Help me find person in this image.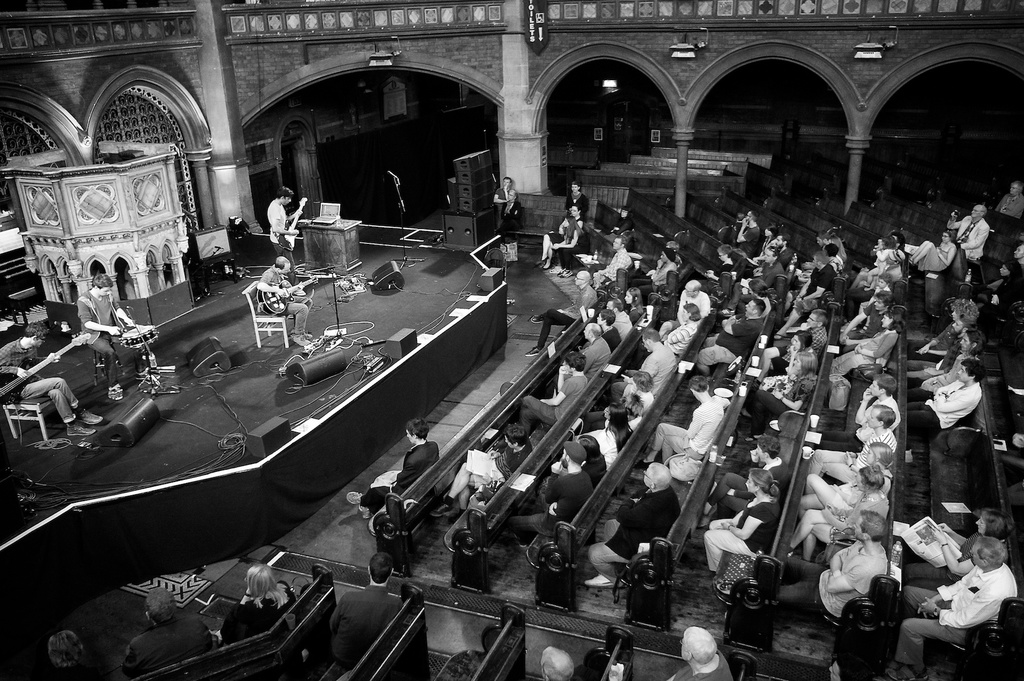
Found it: l=906, t=327, r=985, b=389.
